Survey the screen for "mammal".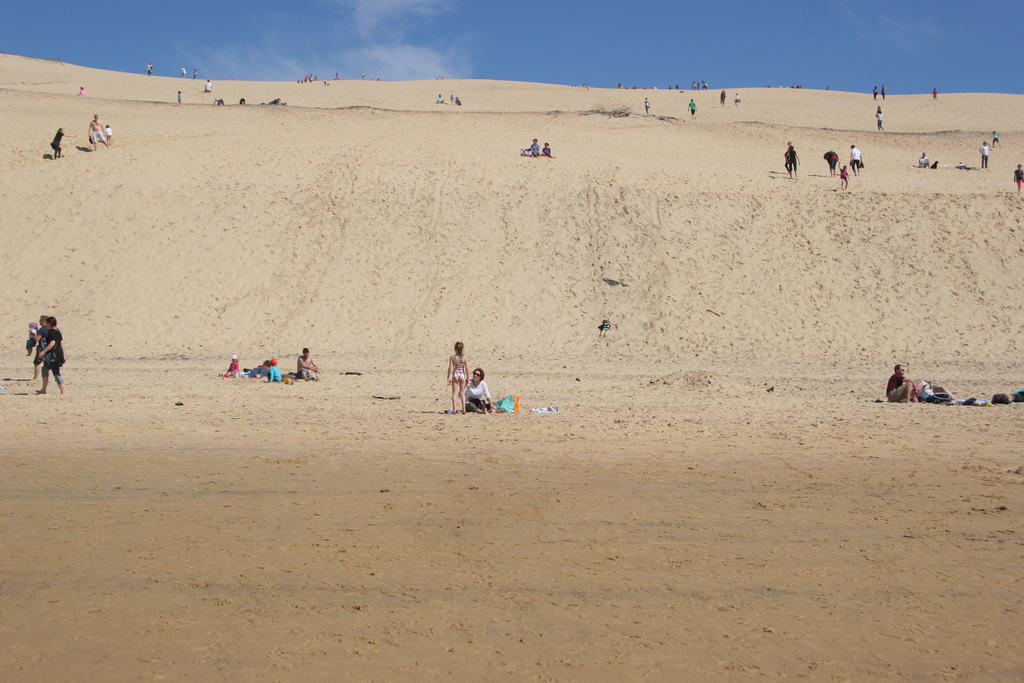
Survey found: 785:139:794:173.
